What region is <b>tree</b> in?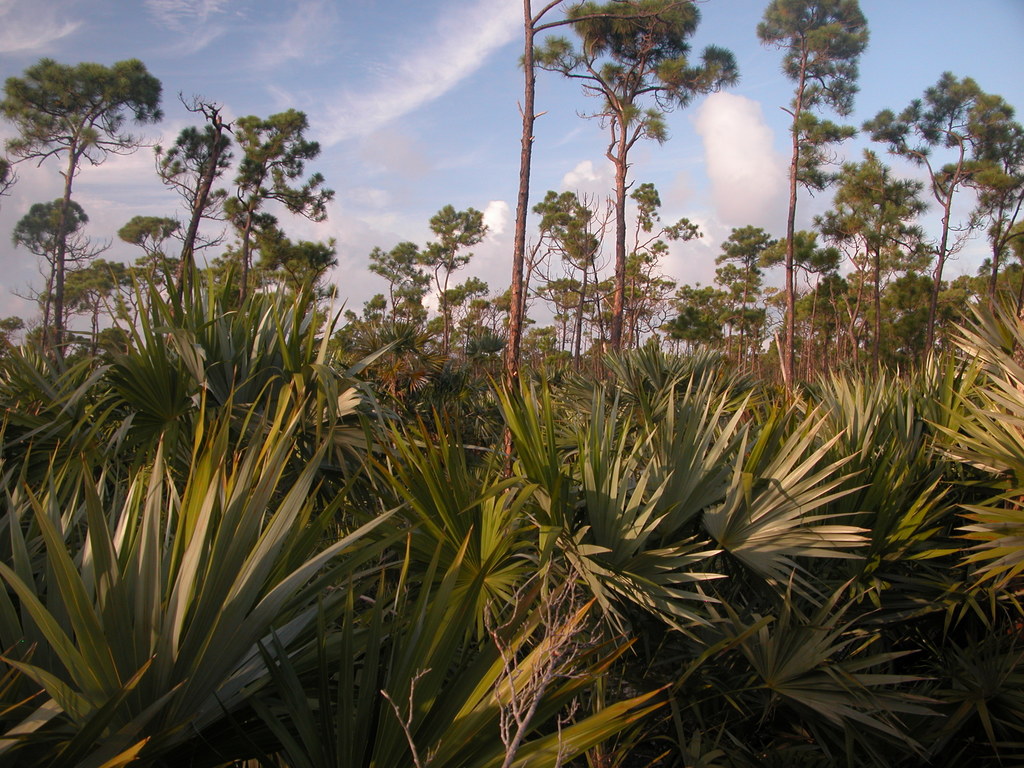
<region>207, 95, 331, 249</region>.
